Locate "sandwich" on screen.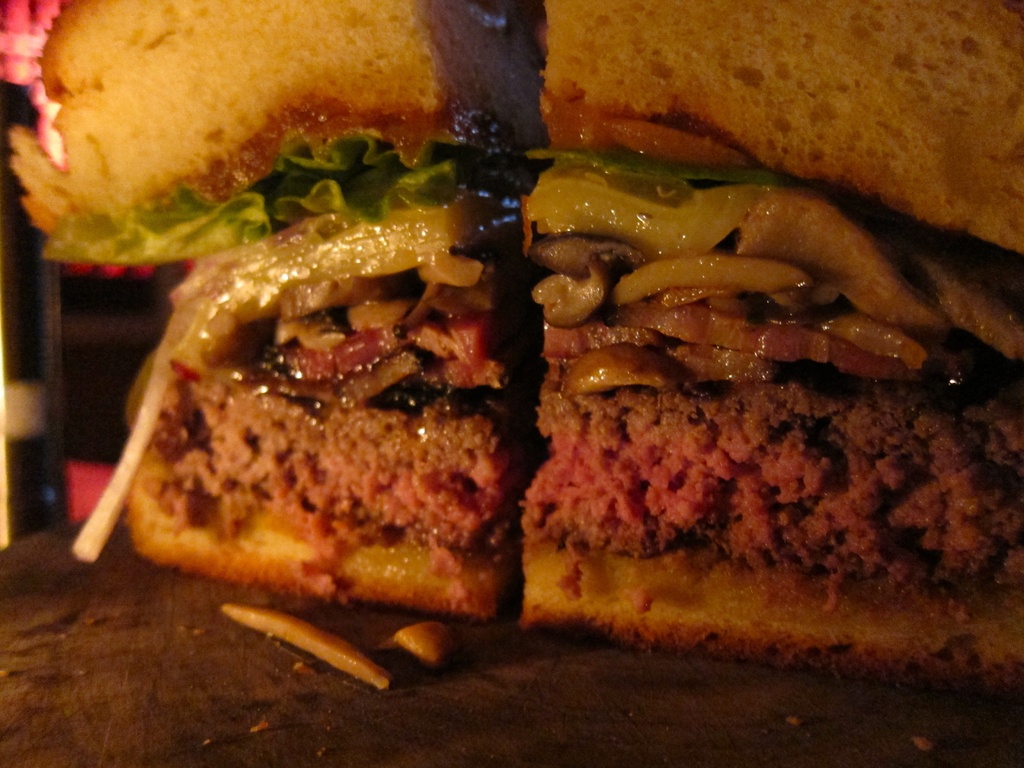
On screen at [3,0,503,607].
